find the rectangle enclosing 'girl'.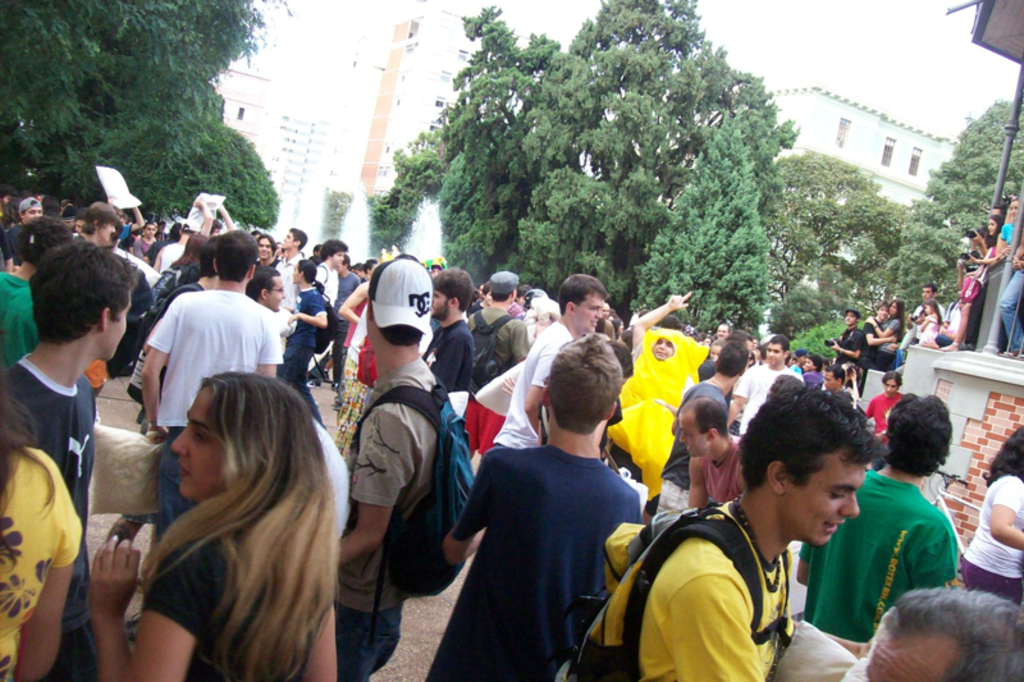
<box>963,425,1023,601</box>.
